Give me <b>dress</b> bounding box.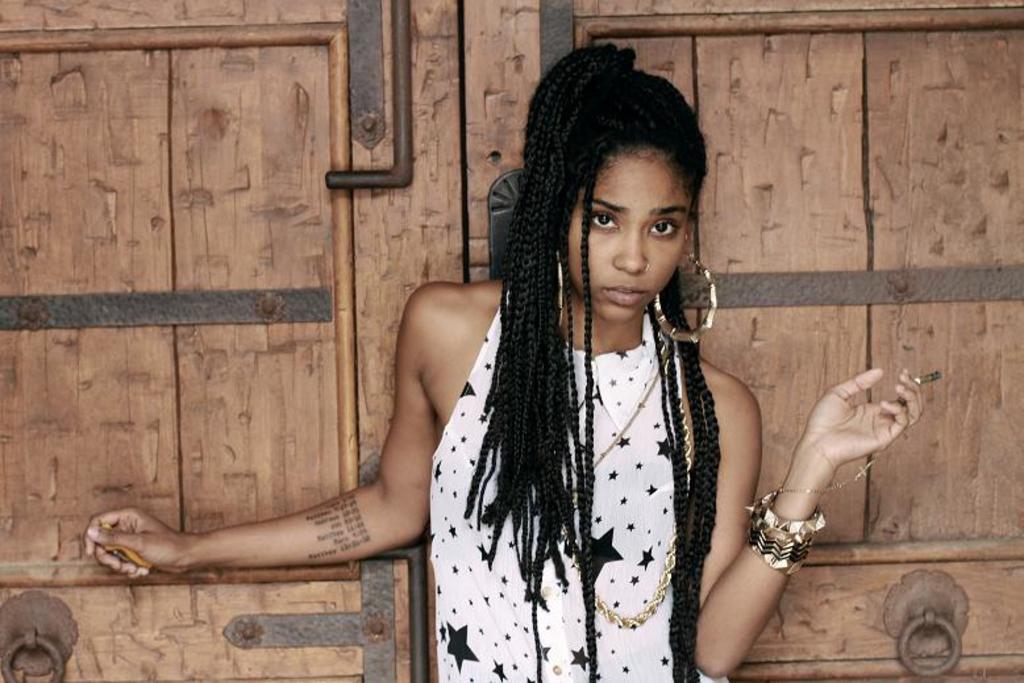
bbox(434, 290, 732, 682).
